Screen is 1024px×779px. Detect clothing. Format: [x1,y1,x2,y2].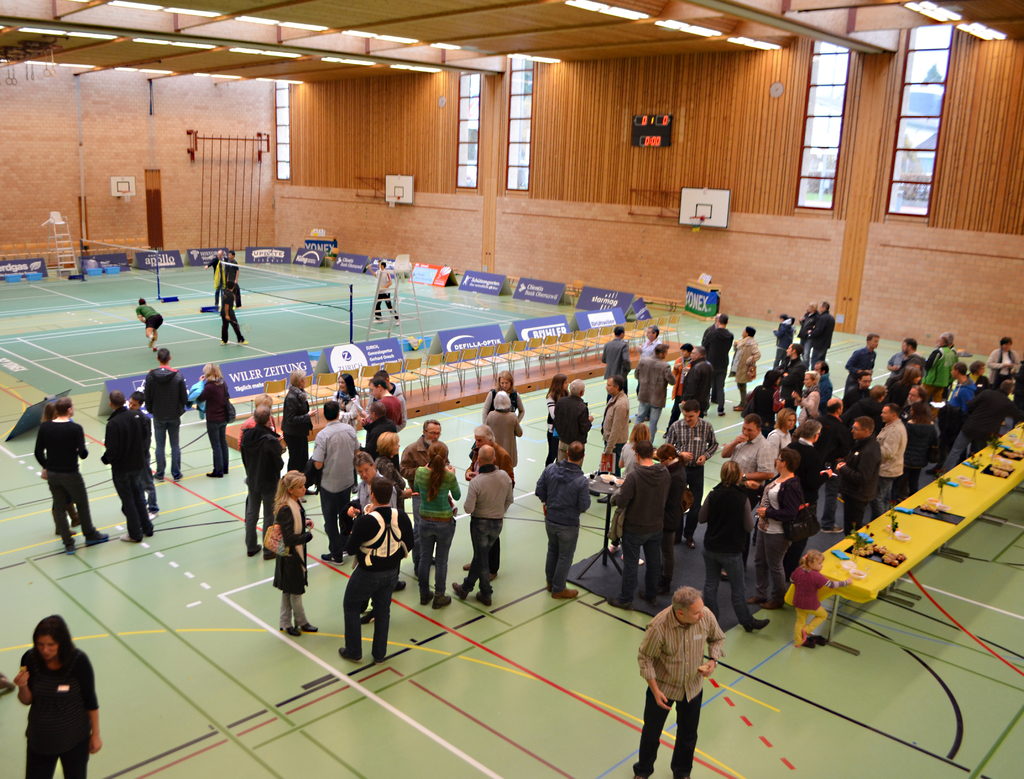
[875,418,906,518].
